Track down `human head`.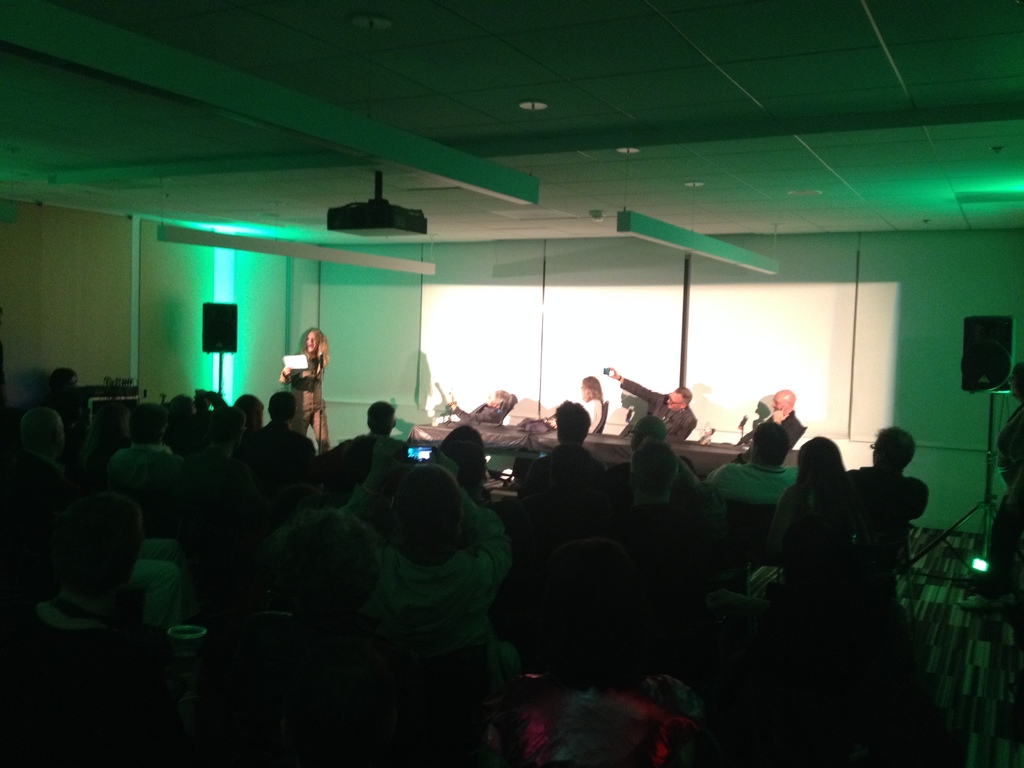
Tracked to [left=301, top=326, right=323, bottom=358].
